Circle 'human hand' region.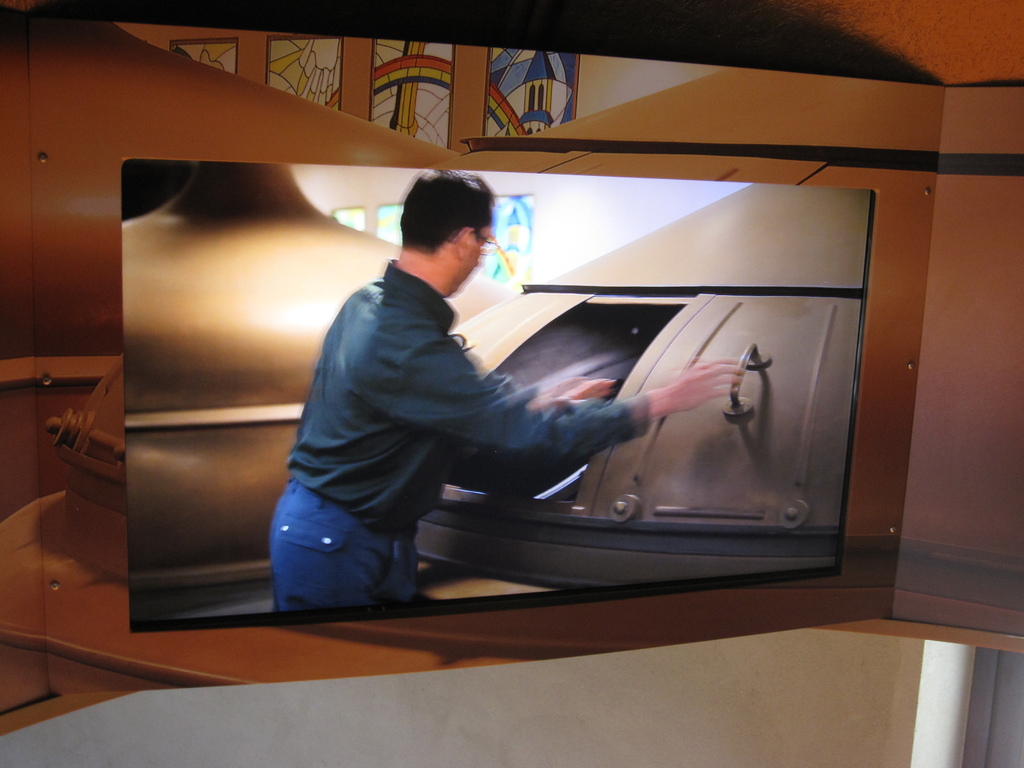
Region: <region>619, 369, 746, 445</region>.
